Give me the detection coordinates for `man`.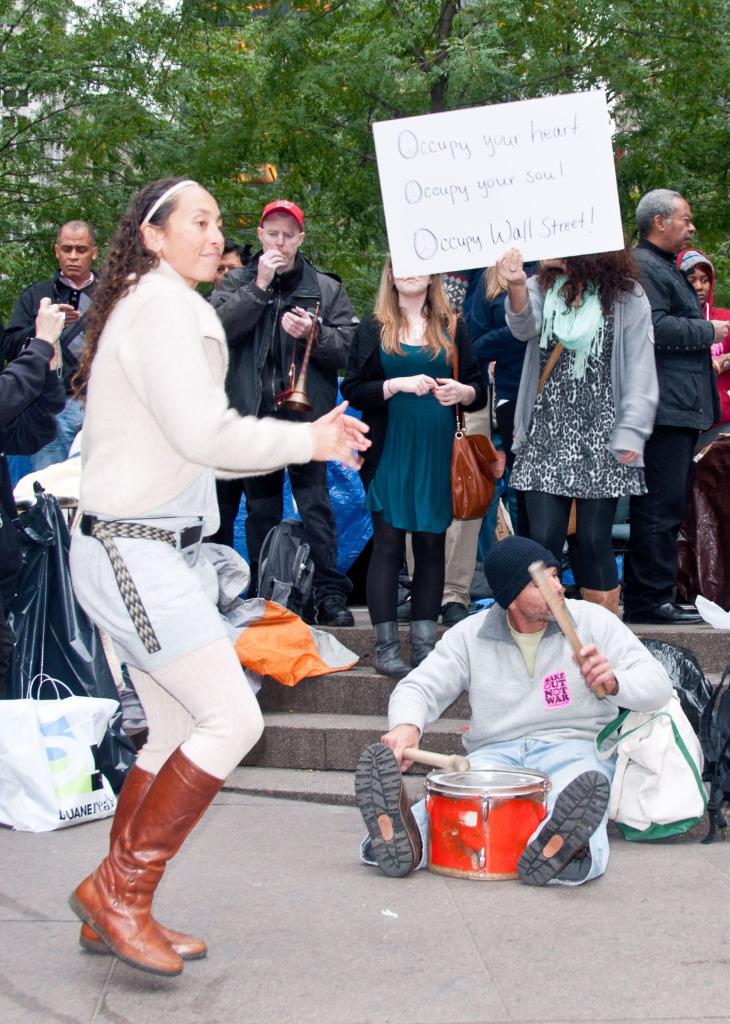
[left=0, top=294, right=69, bottom=426].
